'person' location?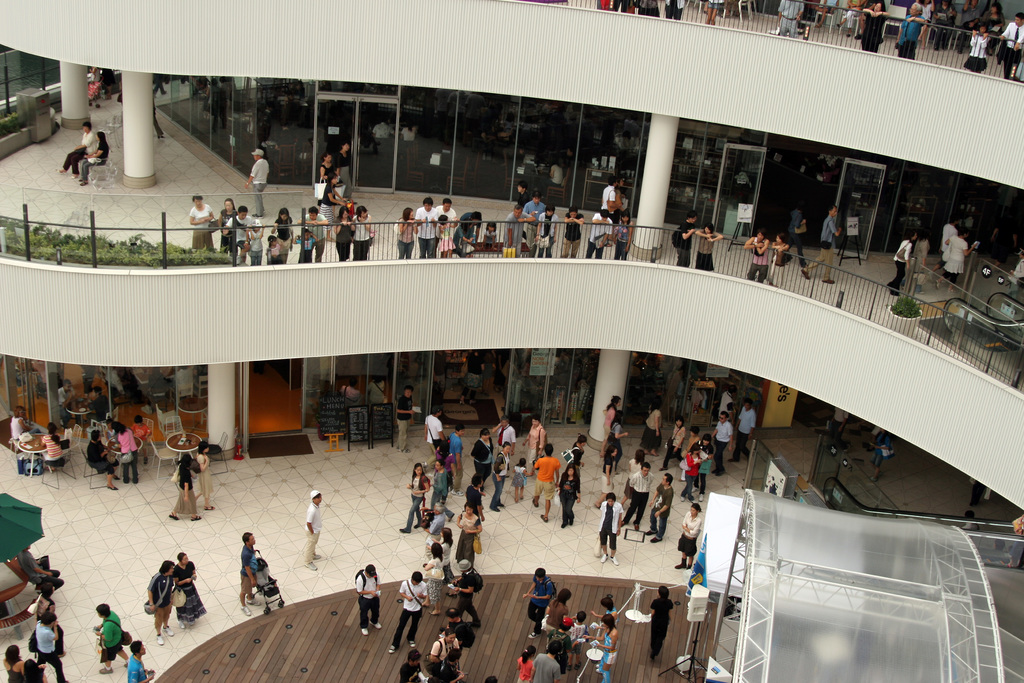
[154,566,177,632]
